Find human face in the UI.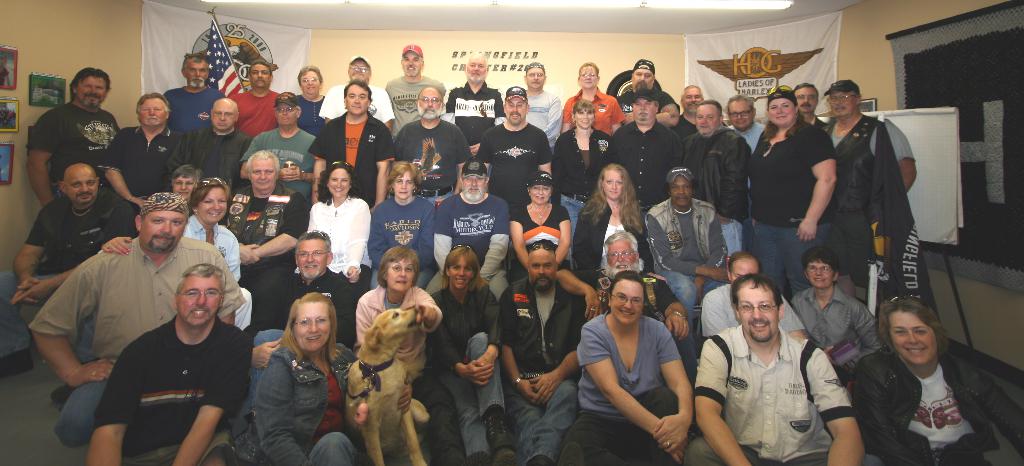
UI element at 415 87 442 116.
